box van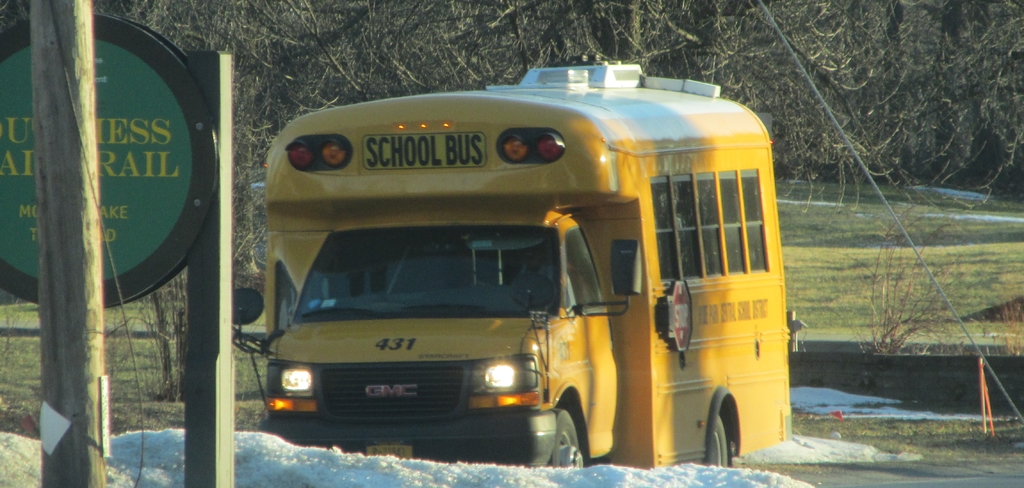
region(232, 55, 795, 466)
